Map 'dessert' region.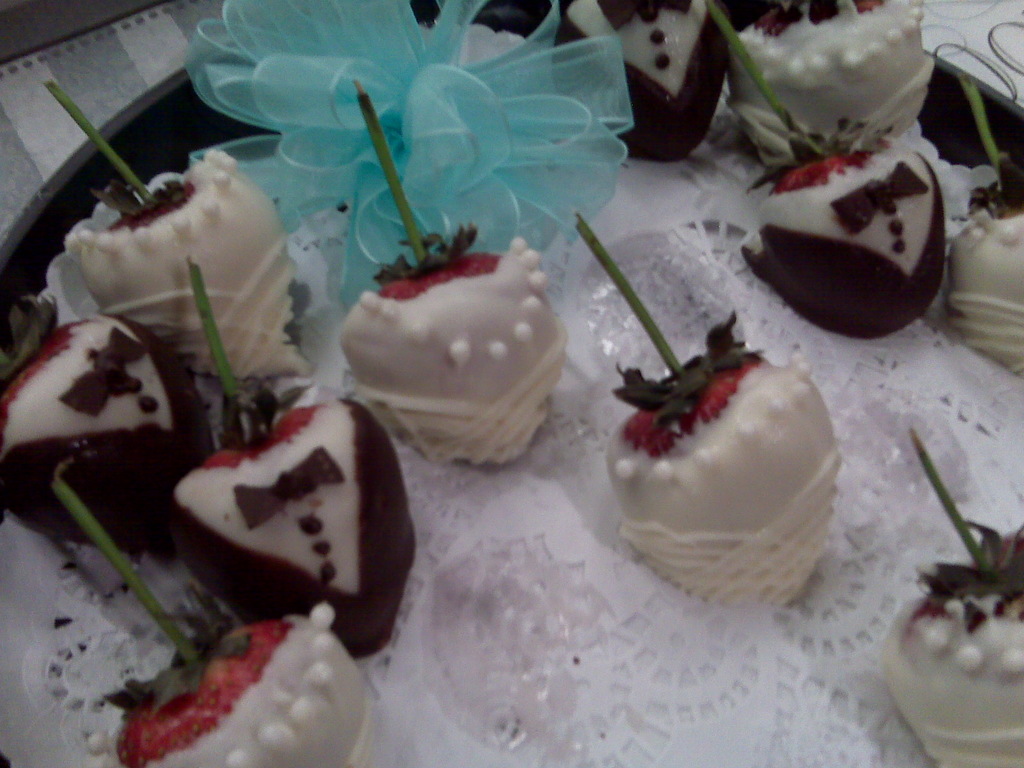
Mapped to 333,84,557,473.
